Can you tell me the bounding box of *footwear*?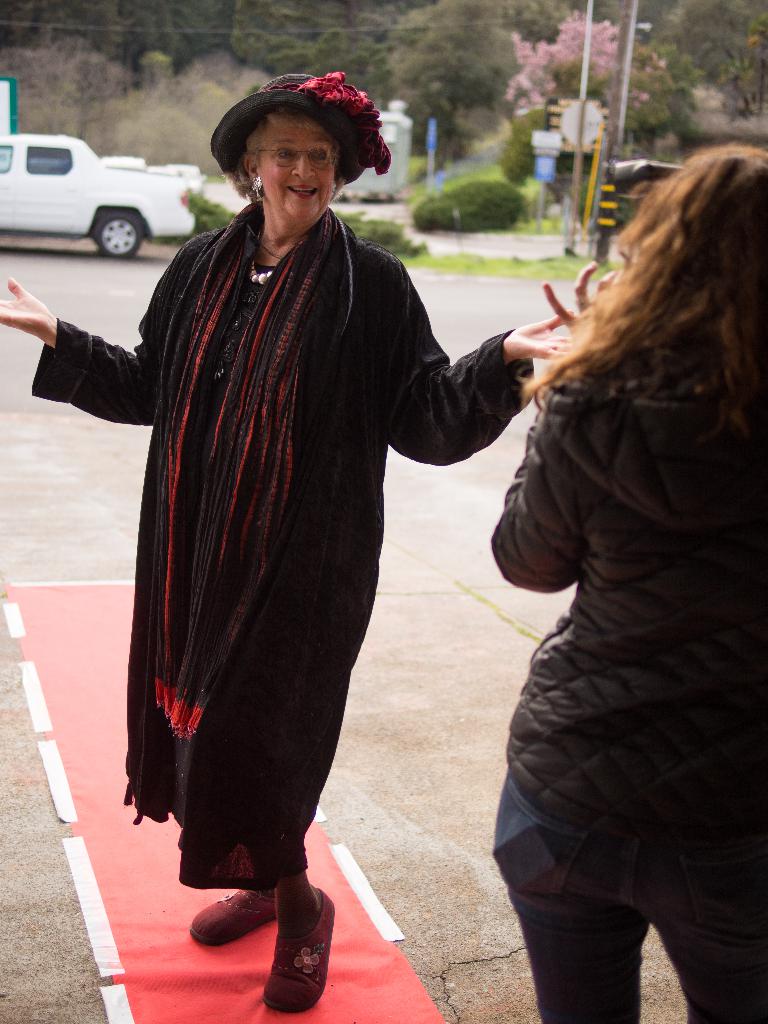
[184, 883, 279, 948].
